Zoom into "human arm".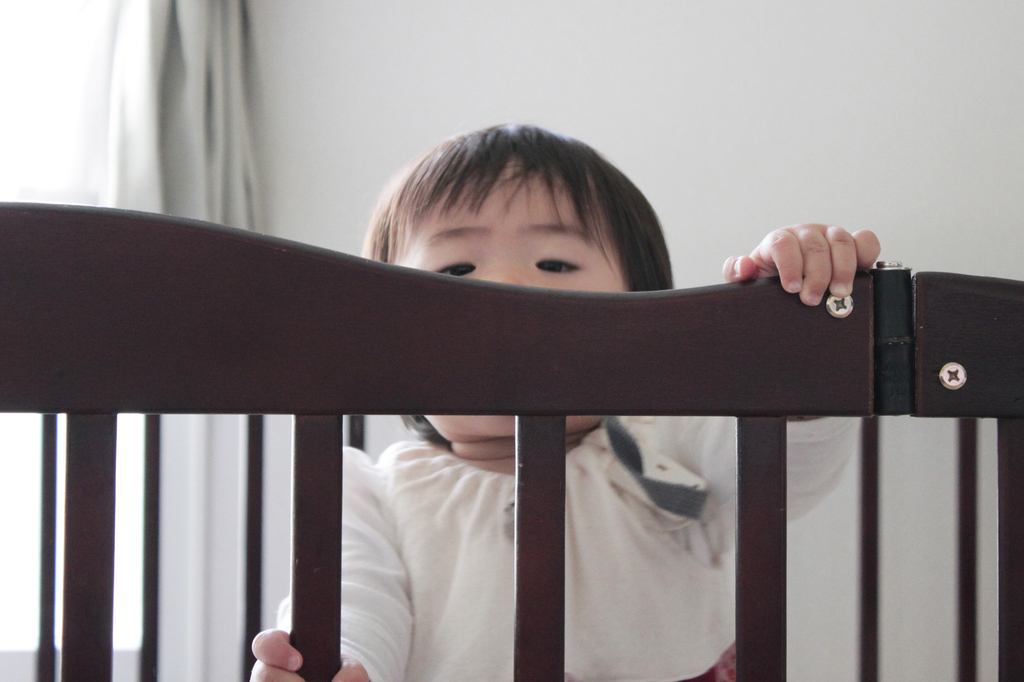
Zoom target: 663, 222, 877, 548.
